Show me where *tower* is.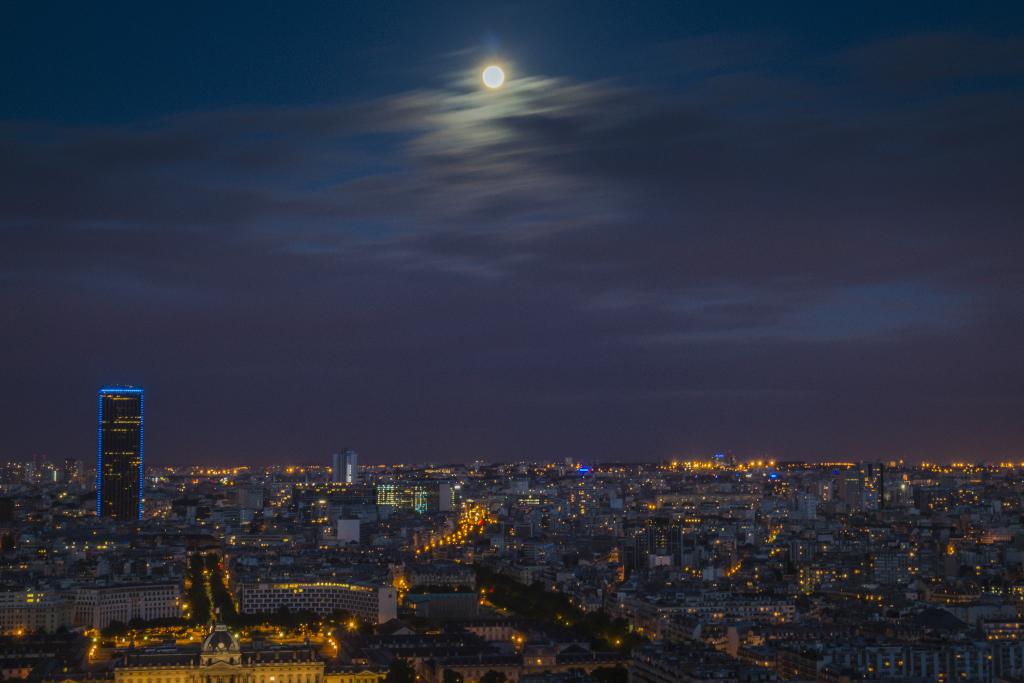
*tower* is at [99, 387, 146, 522].
